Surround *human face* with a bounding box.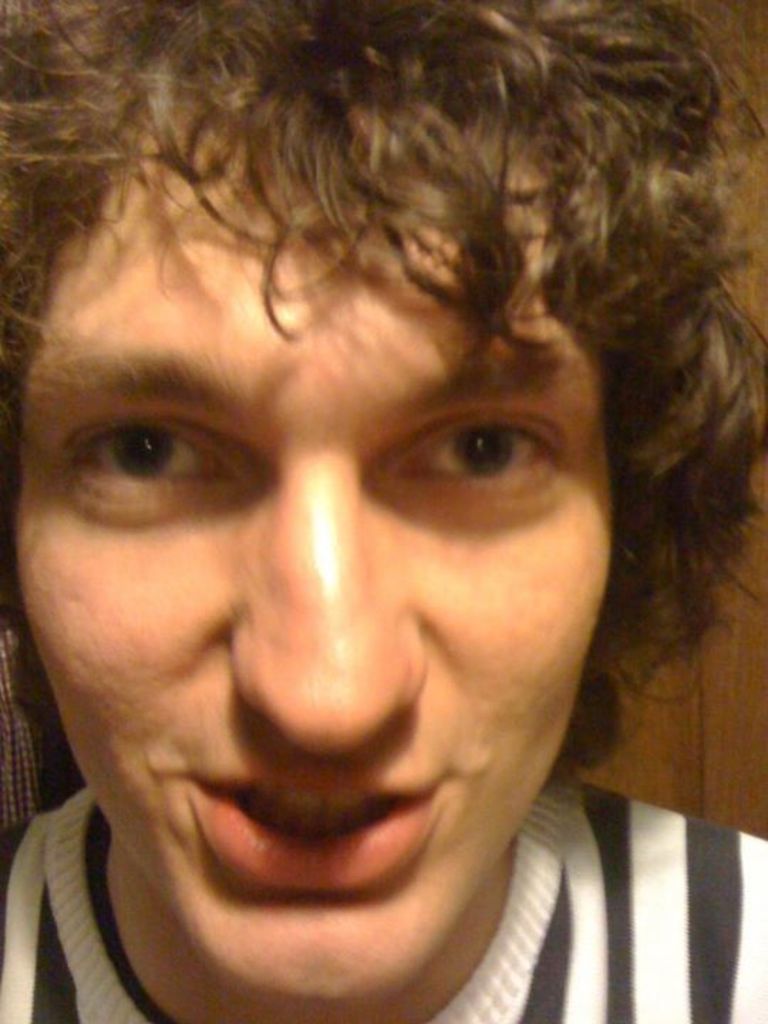
rect(21, 159, 610, 1007).
